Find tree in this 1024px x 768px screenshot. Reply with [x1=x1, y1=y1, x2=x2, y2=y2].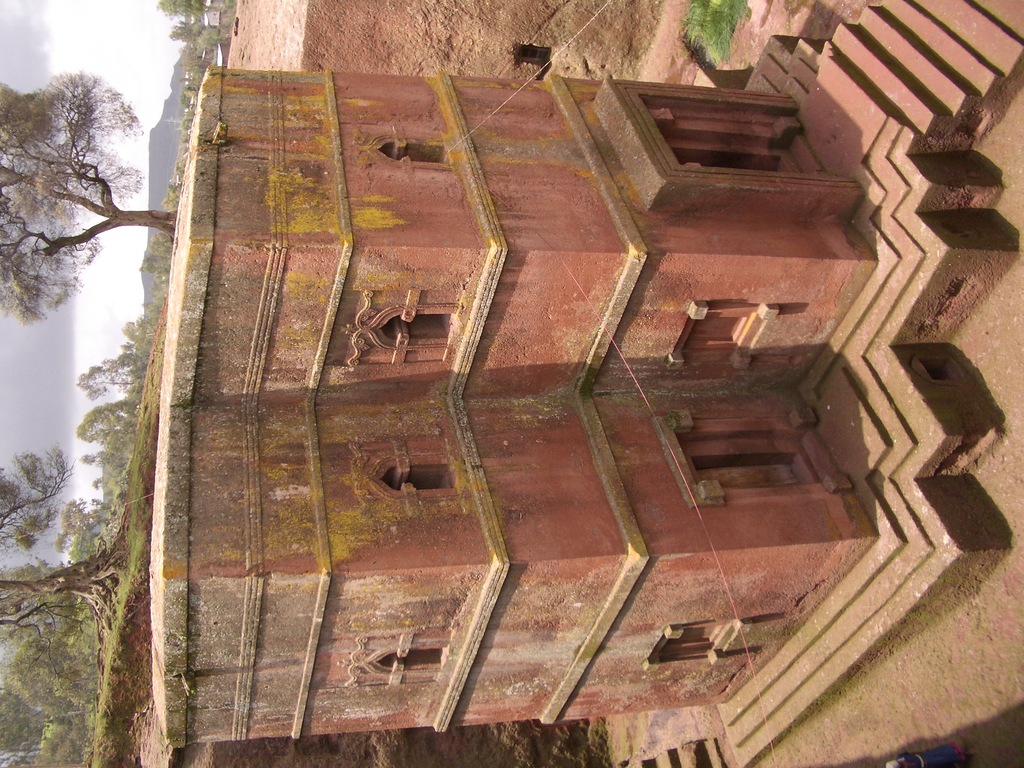
[x1=0, y1=620, x2=113, y2=767].
